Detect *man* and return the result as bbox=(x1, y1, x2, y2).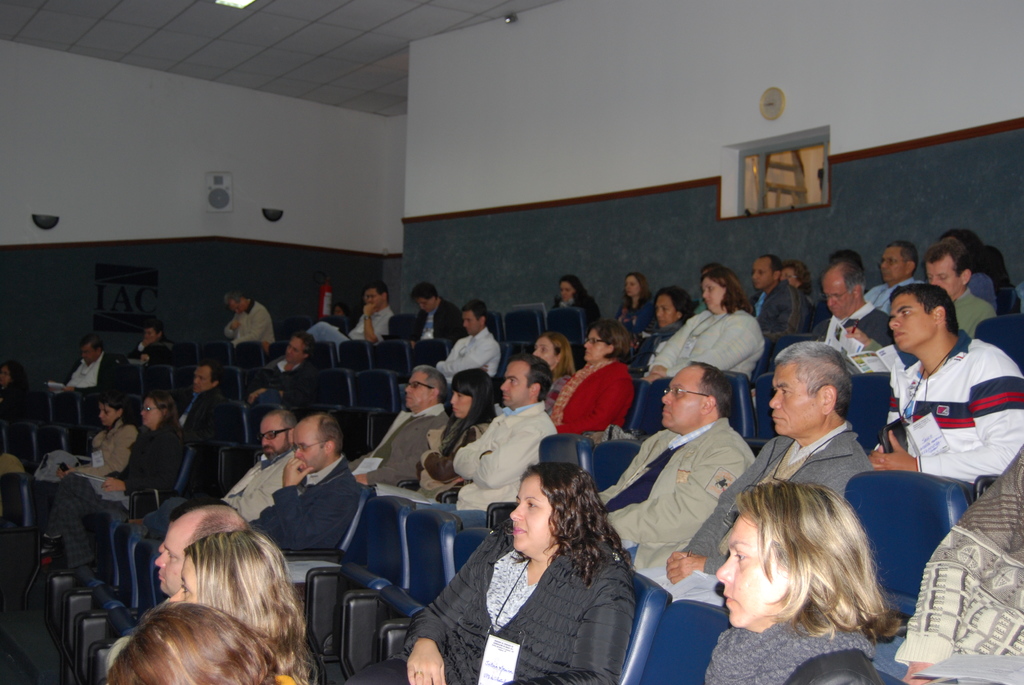
bbox=(307, 285, 394, 356).
